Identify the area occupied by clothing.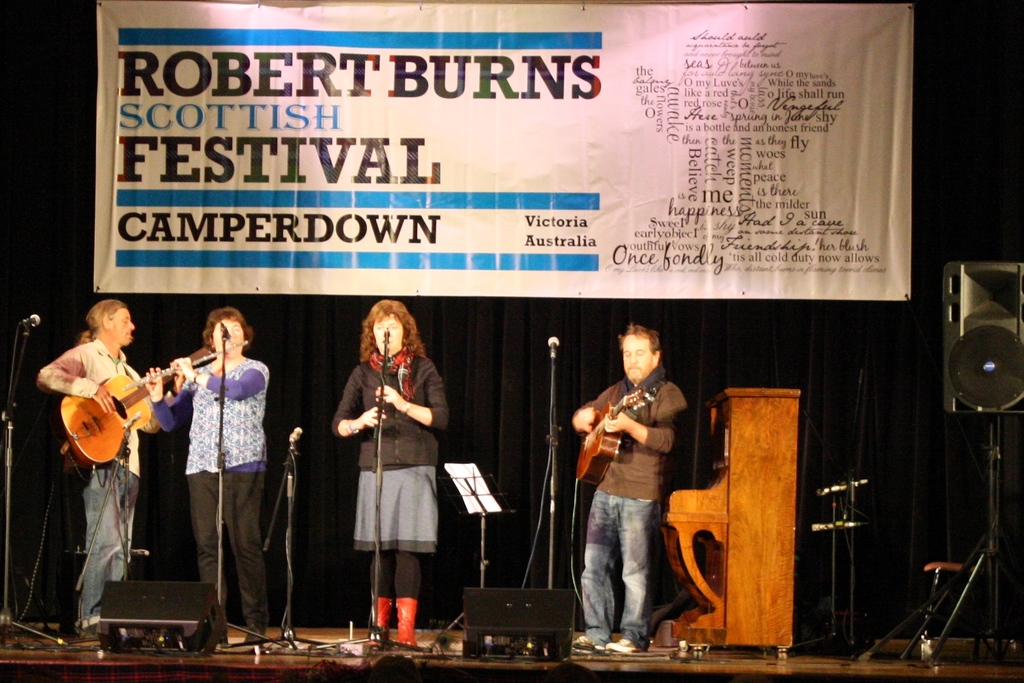
Area: (x1=580, y1=368, x2=689, y2=649).
